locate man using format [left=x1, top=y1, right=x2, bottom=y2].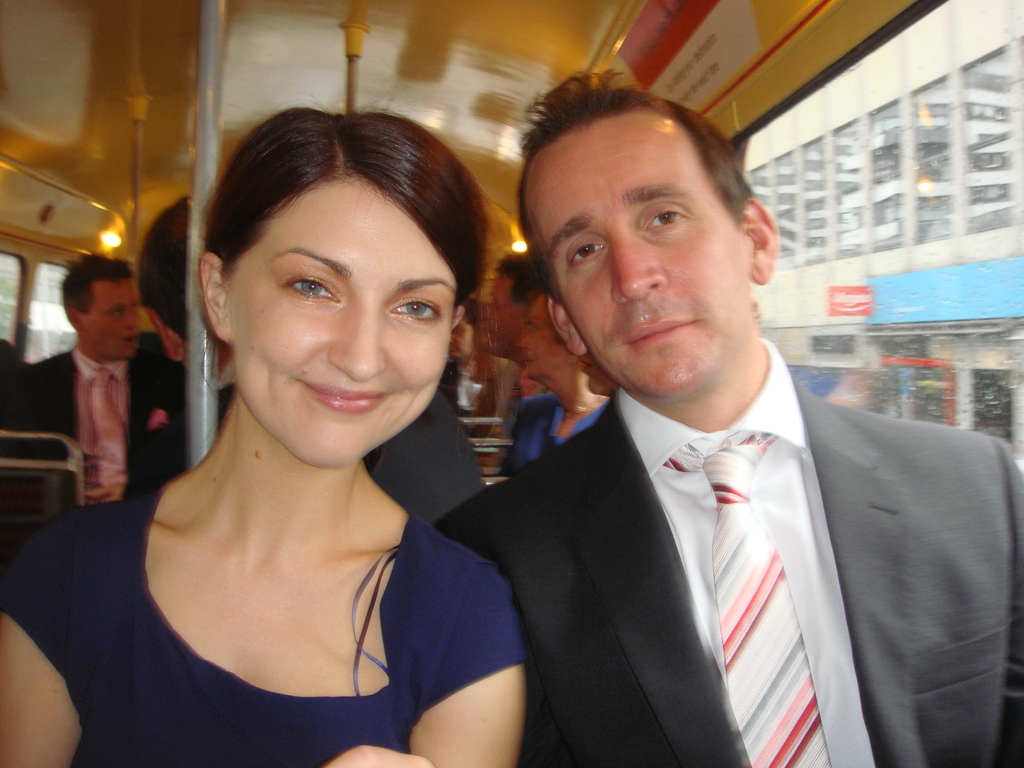
[left=134, top=187, right=482, bottom=531].
